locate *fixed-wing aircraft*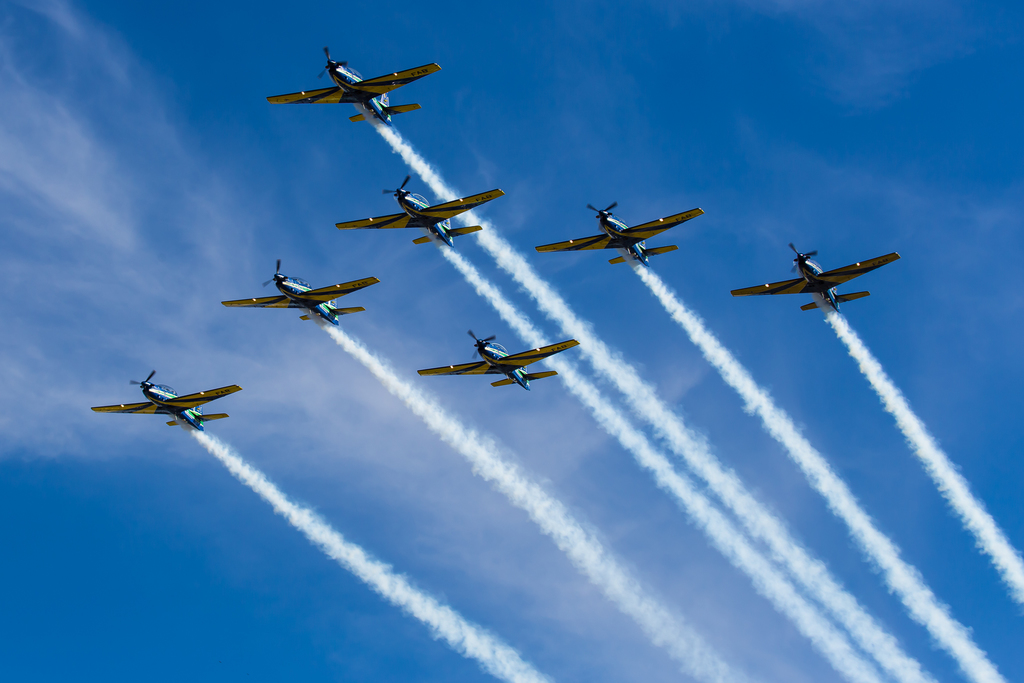
536, 202, 706, 261
